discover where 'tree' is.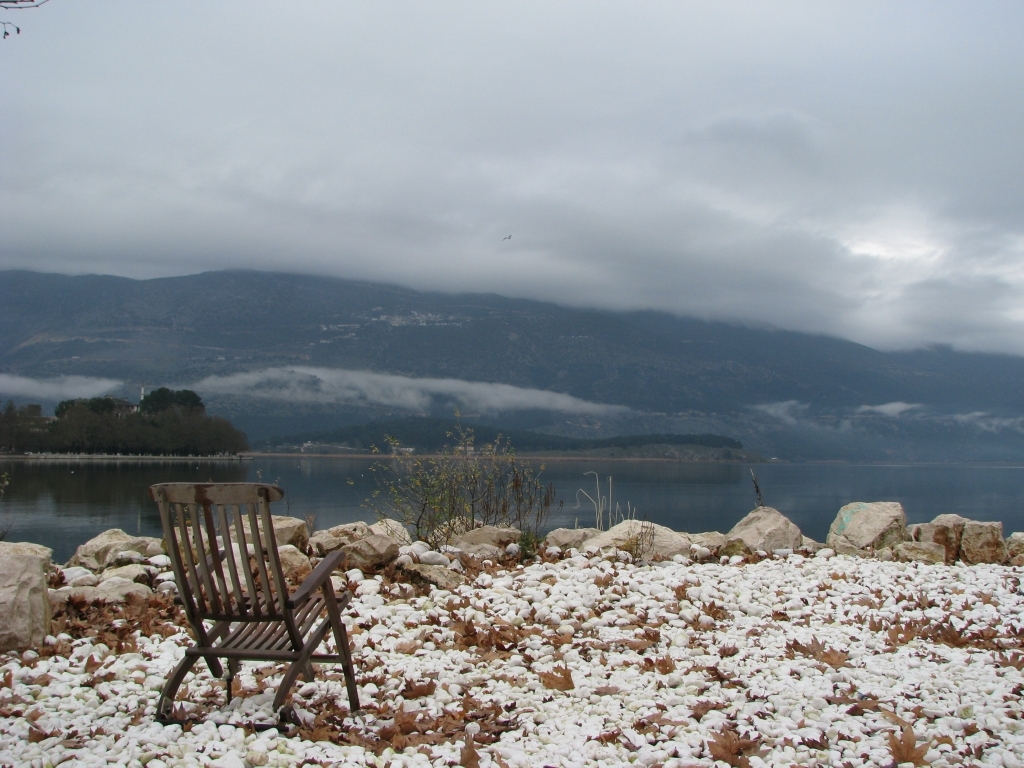
Discovered at rect(107, 407, 243, 452).
